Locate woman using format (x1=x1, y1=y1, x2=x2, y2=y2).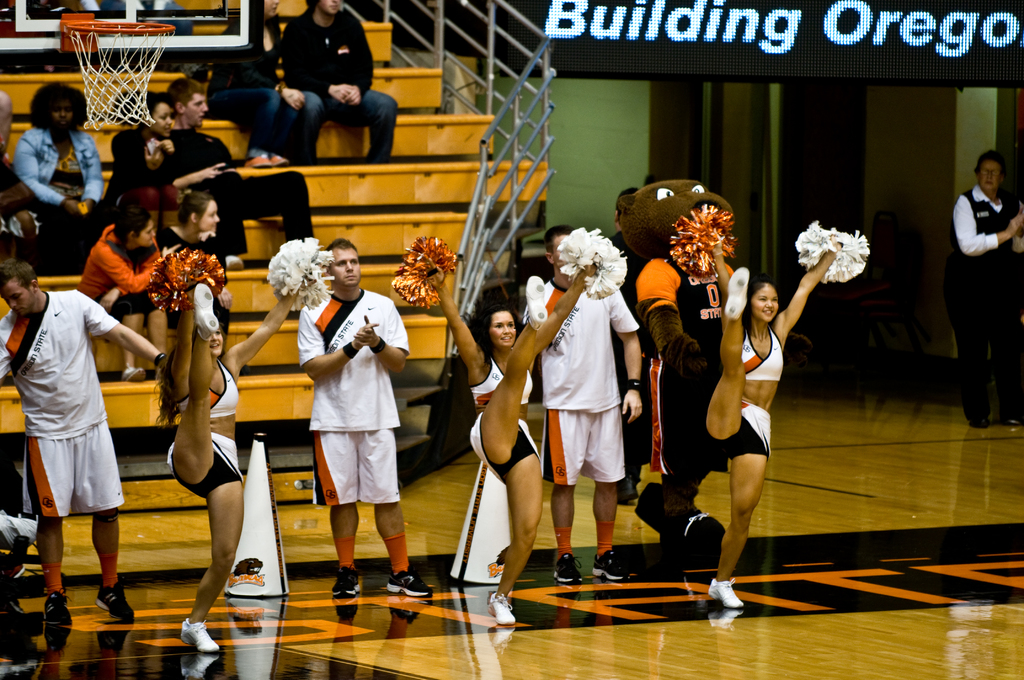
(x1=150, y1=228, x2=338, y2=652).
